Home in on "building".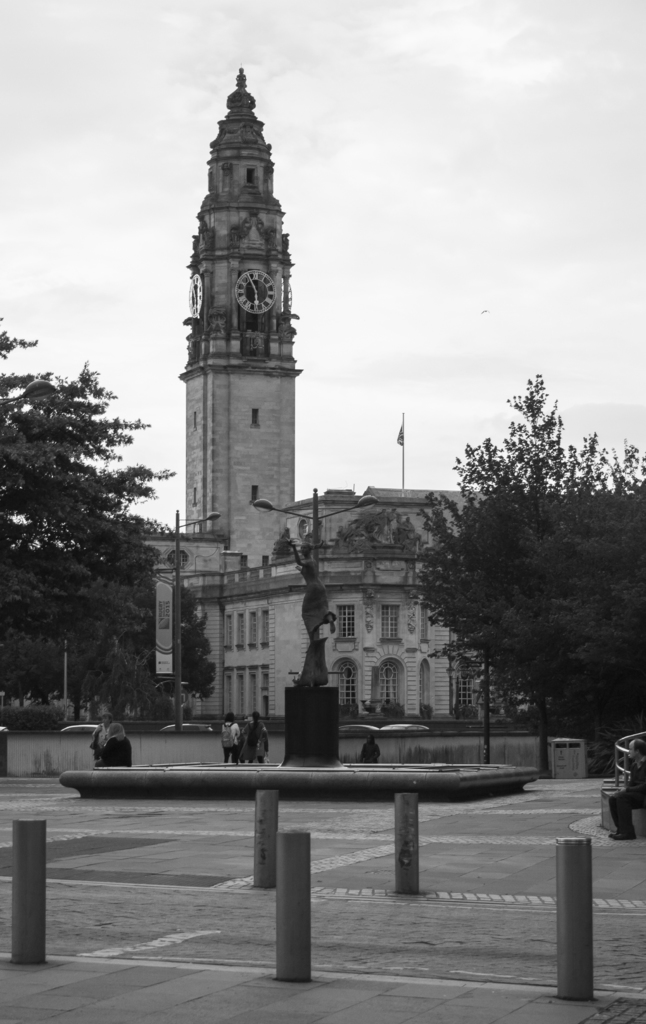
Homed in at [11, 70, 532, 714].
